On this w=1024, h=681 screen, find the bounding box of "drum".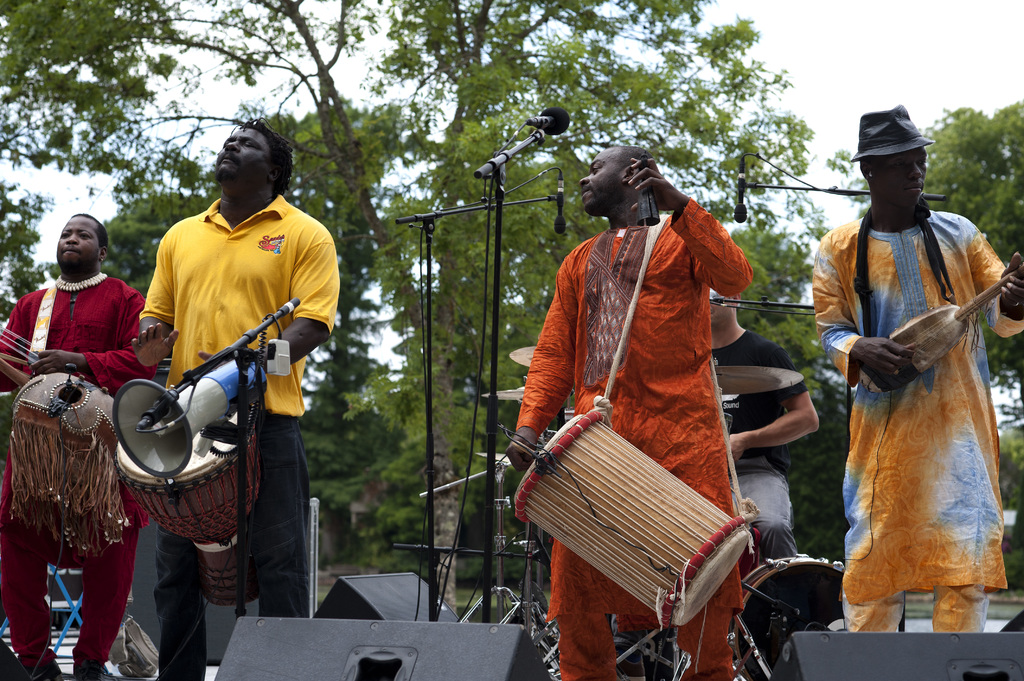
Bounding box: [113, 412, 261, 606].
